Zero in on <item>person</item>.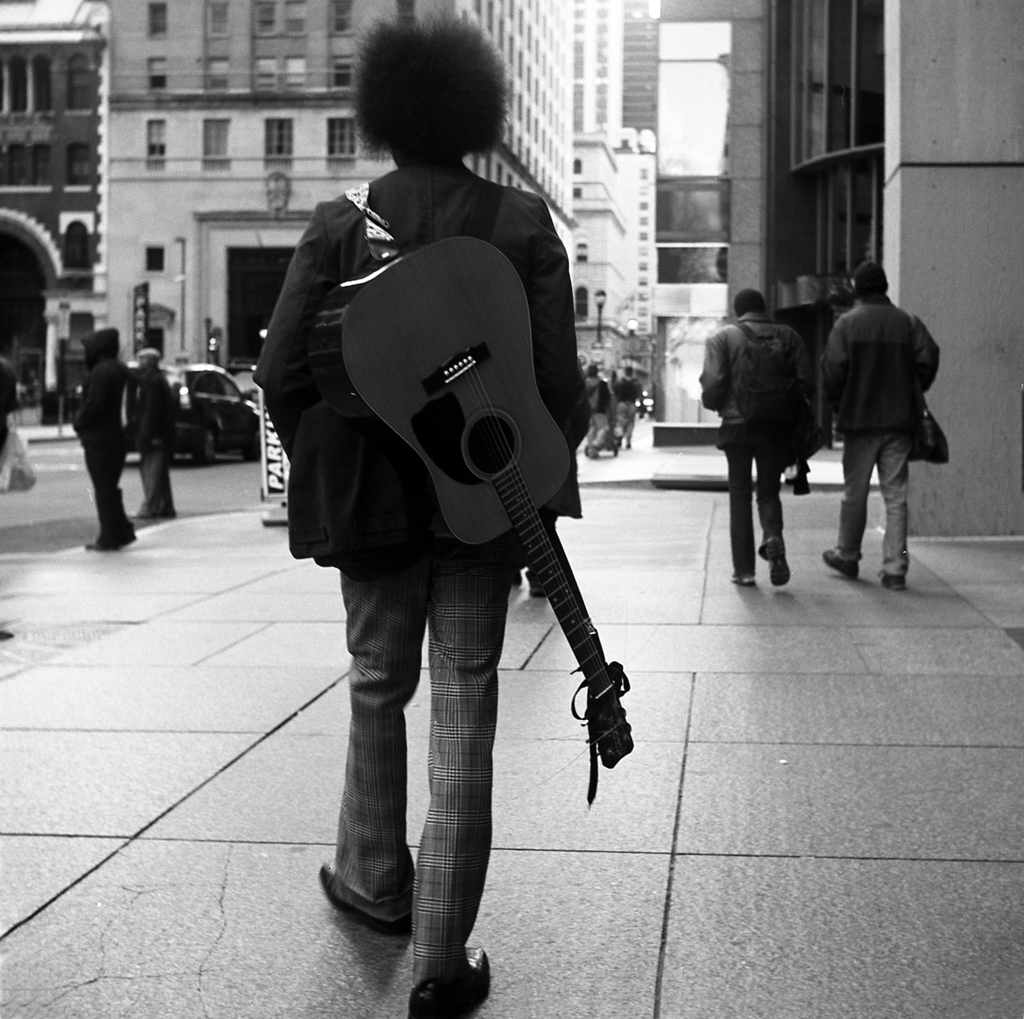
Zeroed in: 0:328:22:481.
